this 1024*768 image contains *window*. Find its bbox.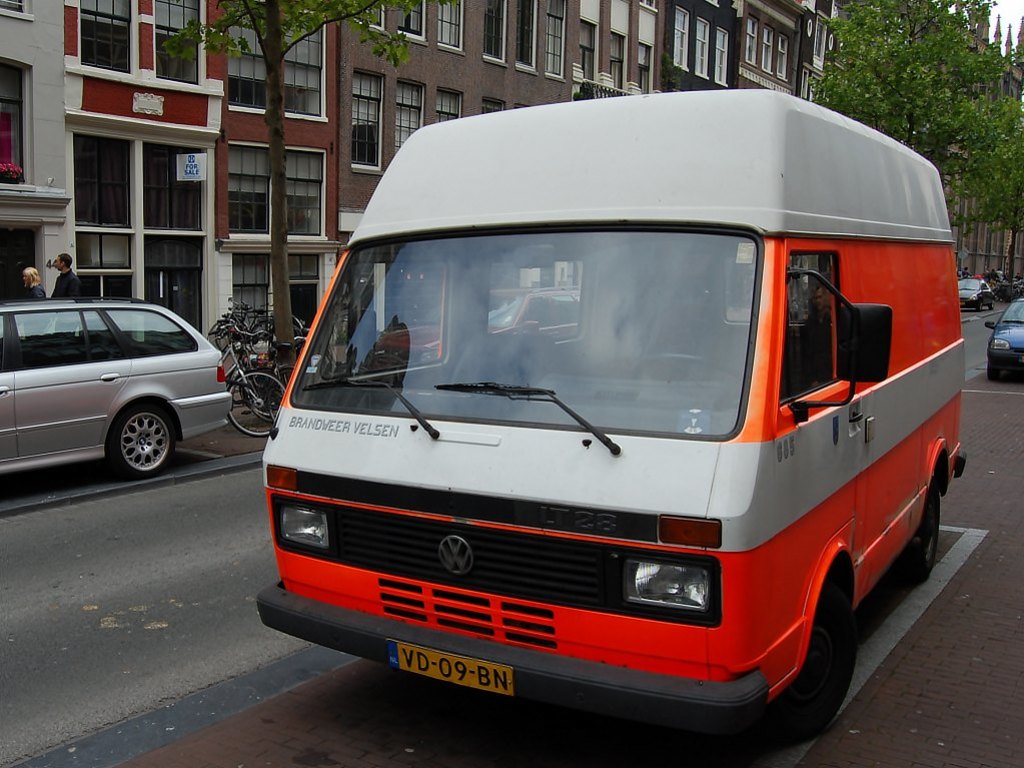
[638,43,653,94].
